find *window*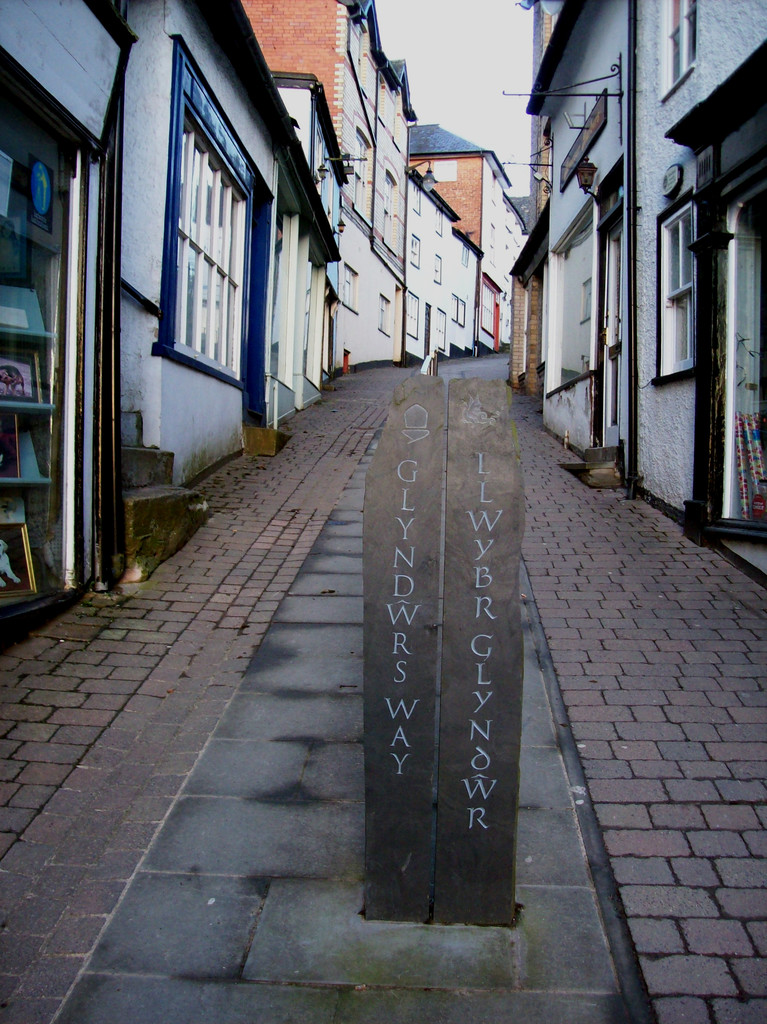
l=458, t=244, r=469, b=263
